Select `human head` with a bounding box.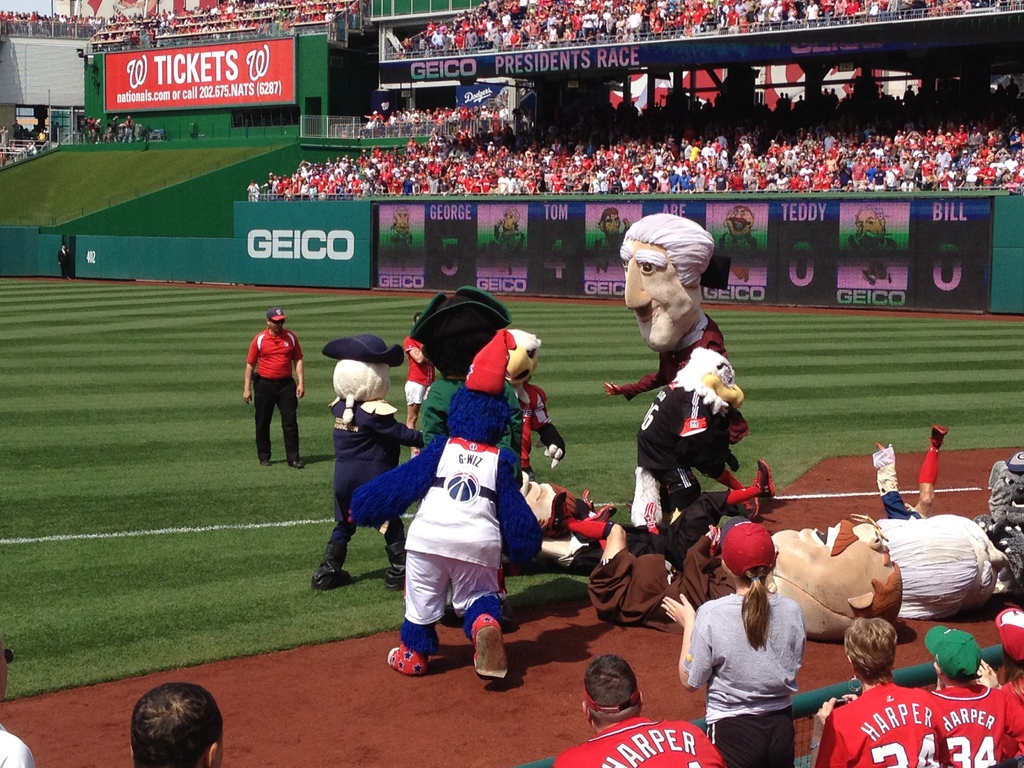
l=620, t=205, r=715, b=336.
